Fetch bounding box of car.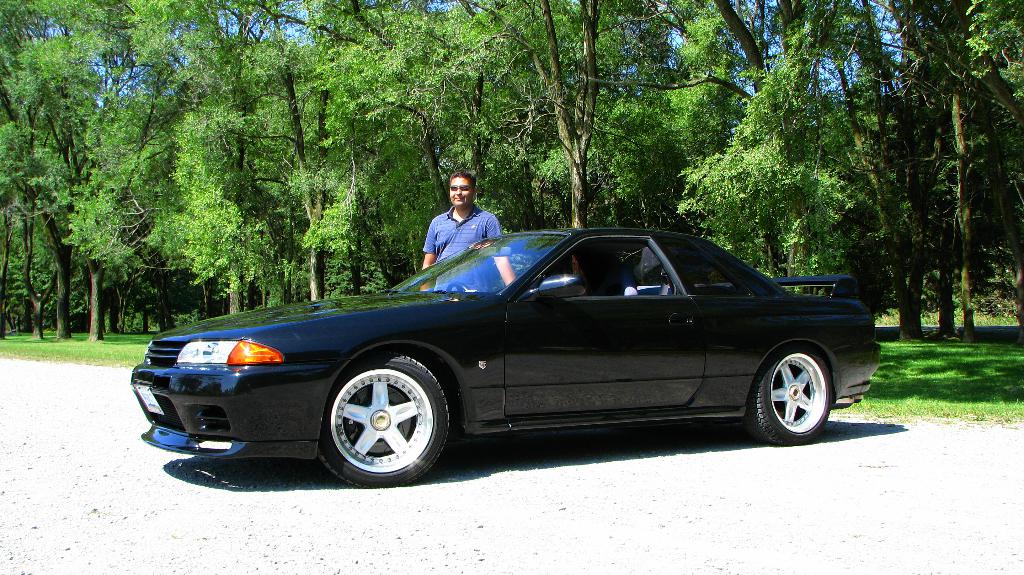
Bbox: bbox=[130, 229, 885, 487].
